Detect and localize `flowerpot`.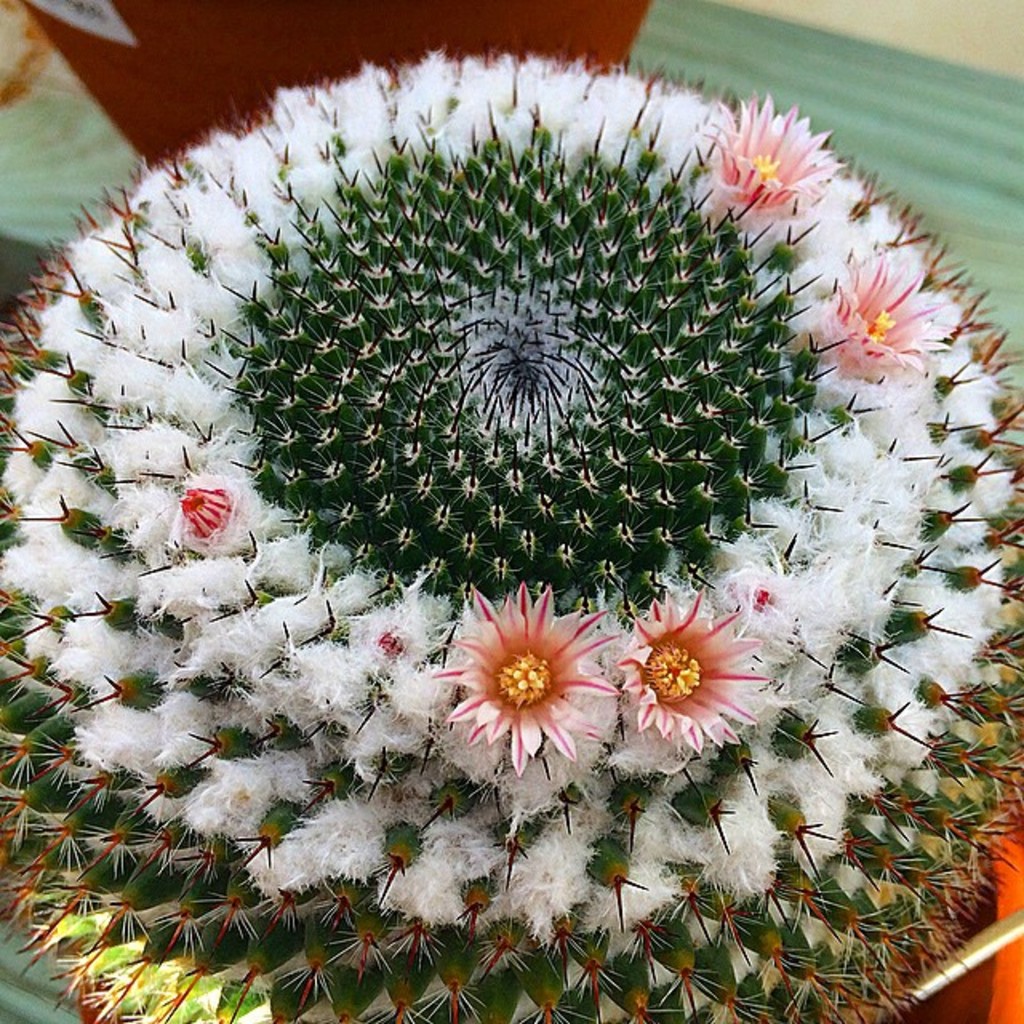
Localized at bbox=(14, 0, 651, 163).
